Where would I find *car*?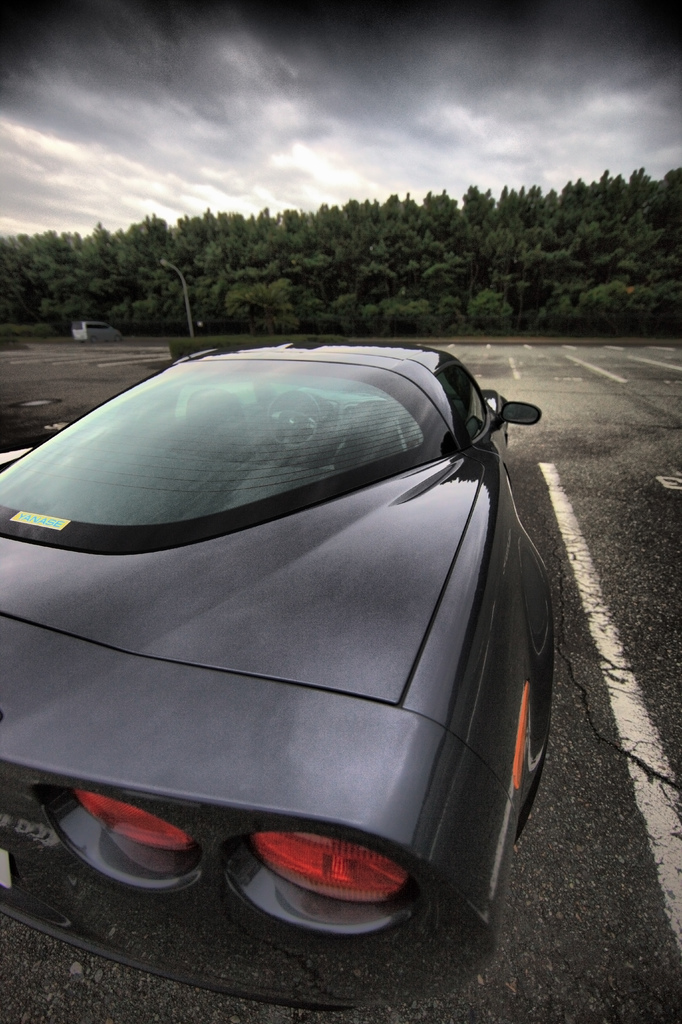
At detection(0, 338, 563, 1017).
